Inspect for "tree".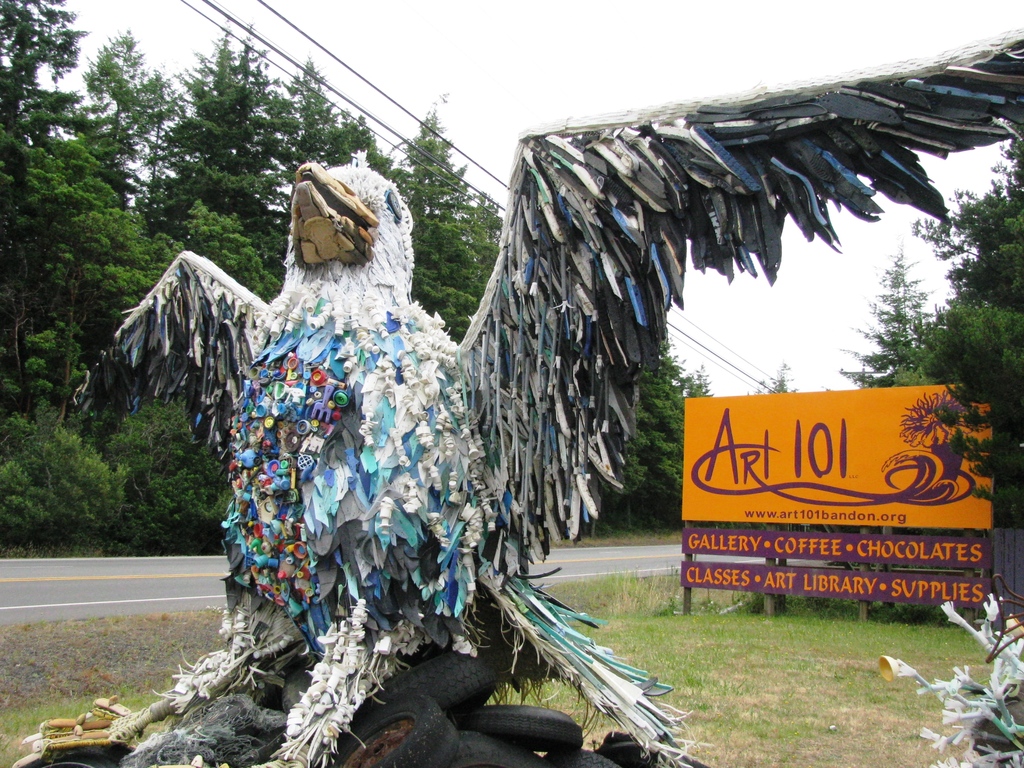
Inspection: bbox=(813, 117, 1023, 532).
